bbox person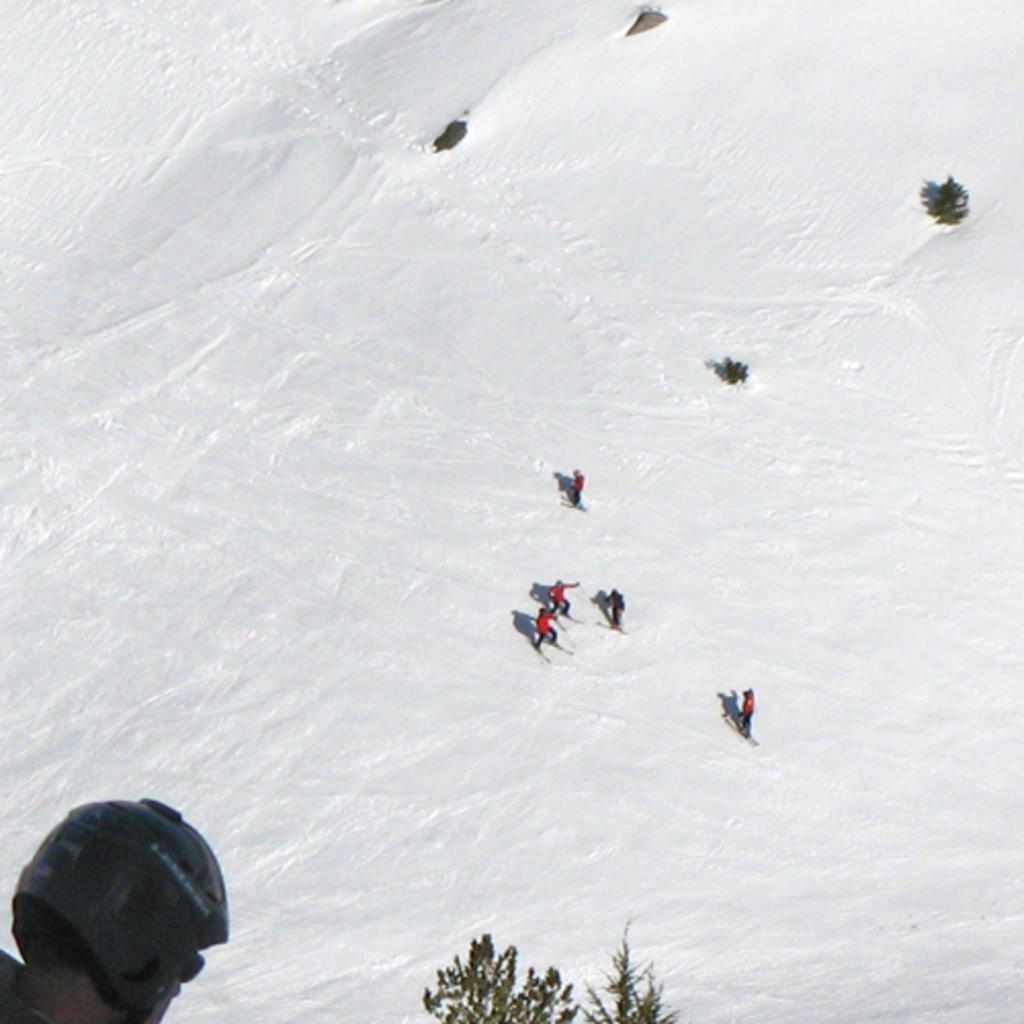
left=528, top=606, right=569, bottom=657
